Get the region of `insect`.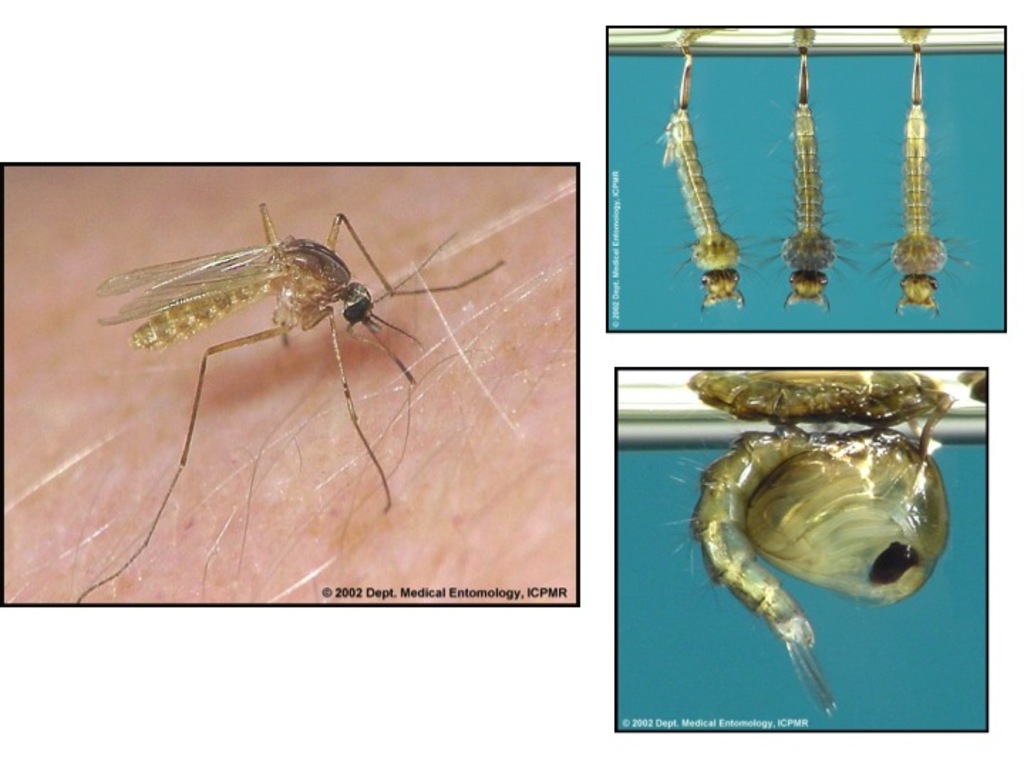
bbox(653, 47, 769, 320).
